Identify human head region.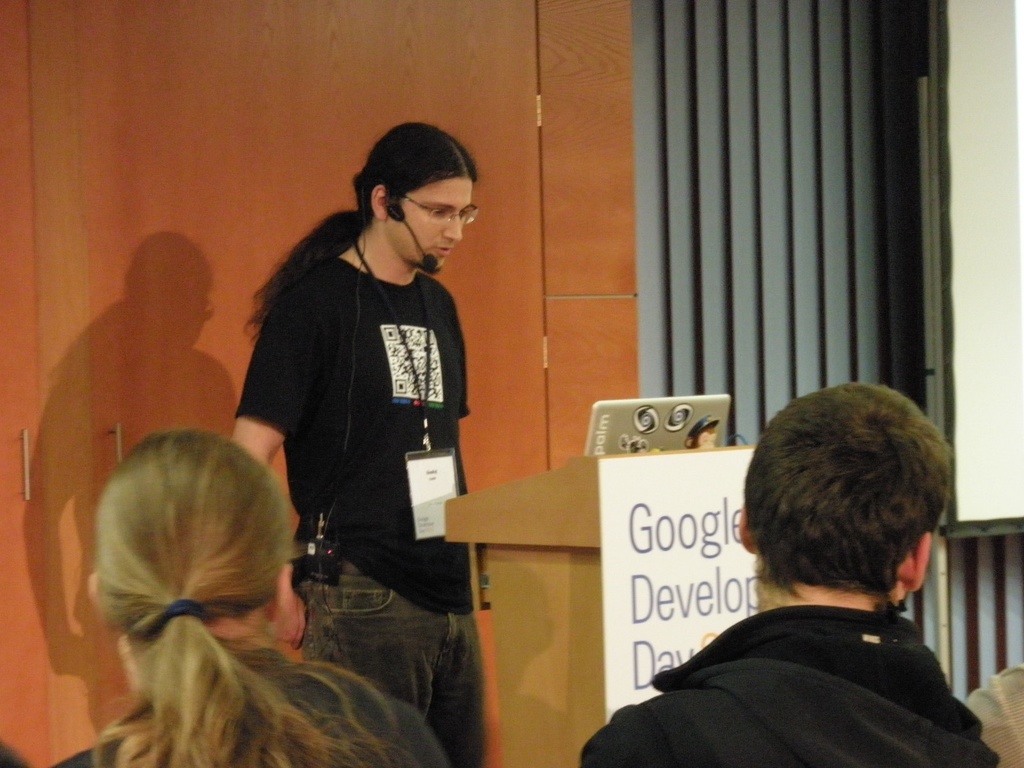
Region: Rect(87, 431, 289, 657).
